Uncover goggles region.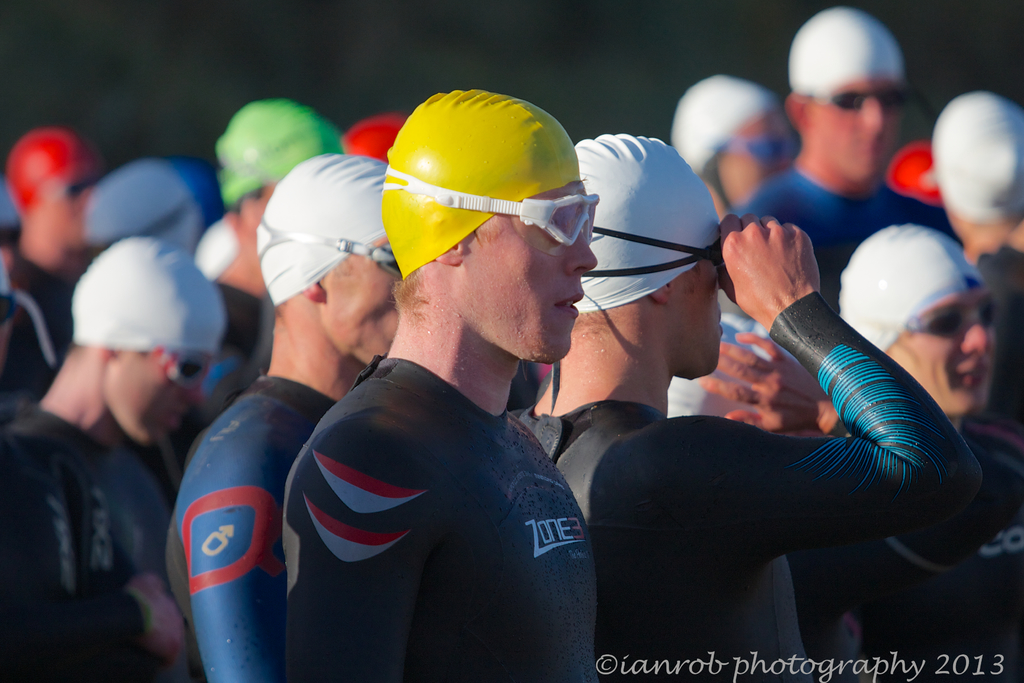
Uncovered: pyautogui.locateOnScreen(377, 164, 602, 244).
